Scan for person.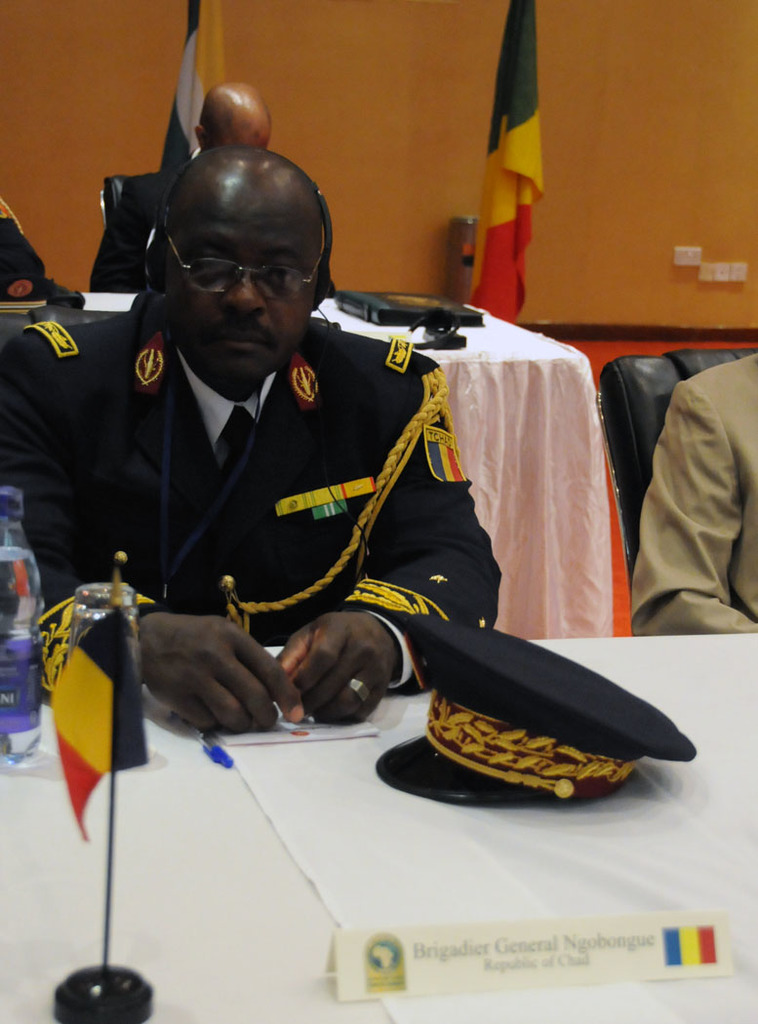
Scan result: detection(86, 76, 273, 295).
